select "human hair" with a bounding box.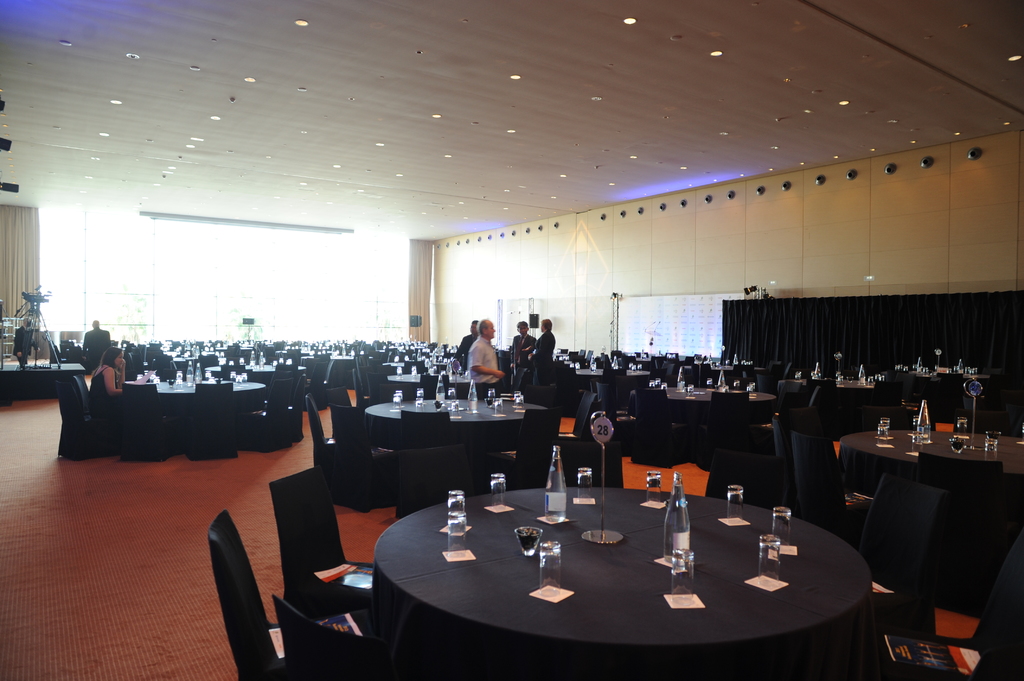
box(24, 317, 33, 324).
